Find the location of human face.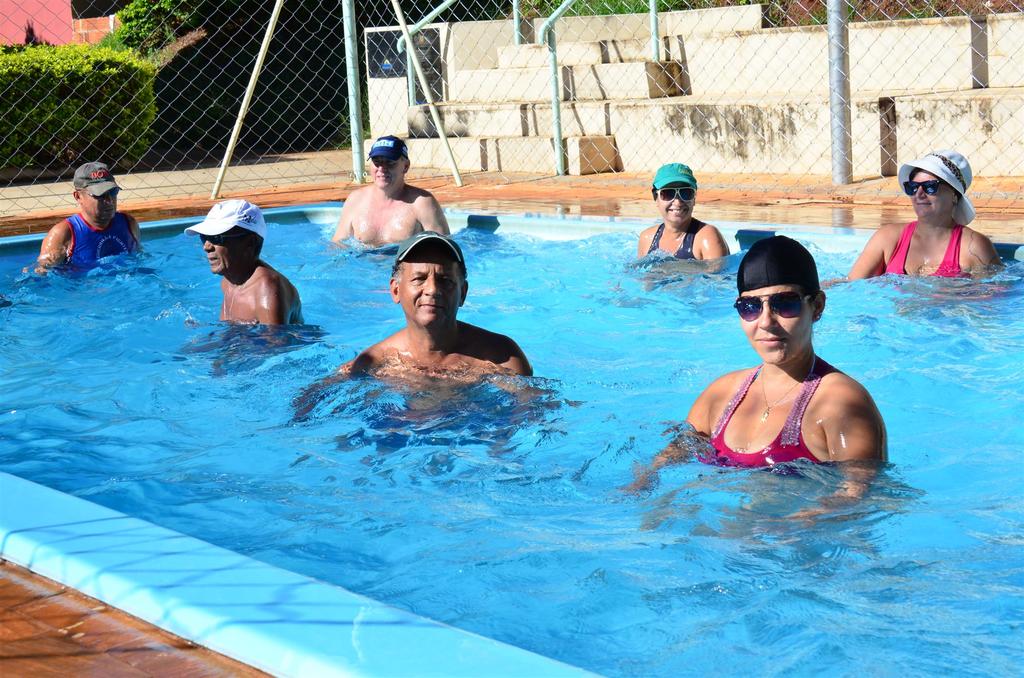
Location: [912, 168, 950, 222].
